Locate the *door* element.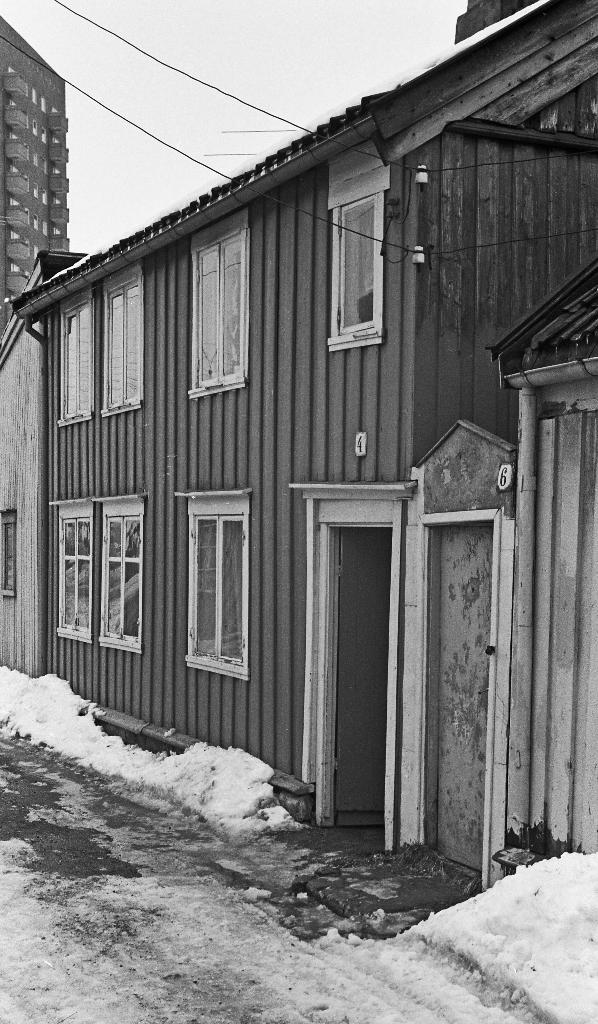
Element bbox: 332/535/392/830.
